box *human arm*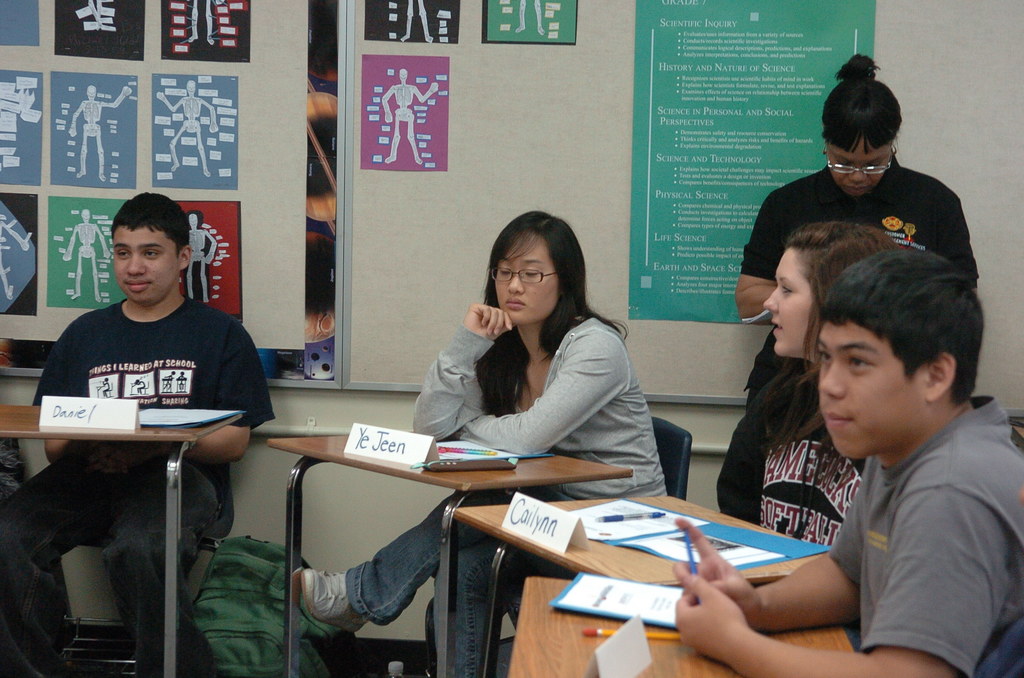
{"x1": 444, "y1": 322, "x2": 611, "y2": 476}
